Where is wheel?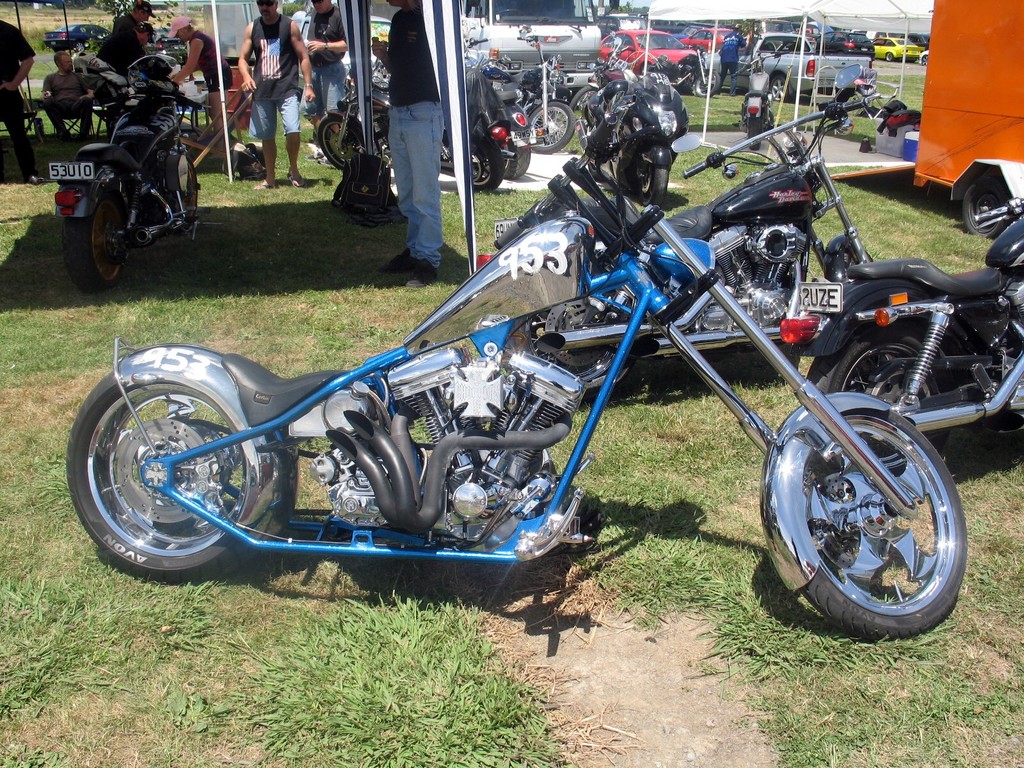
(819,327,954,476).
